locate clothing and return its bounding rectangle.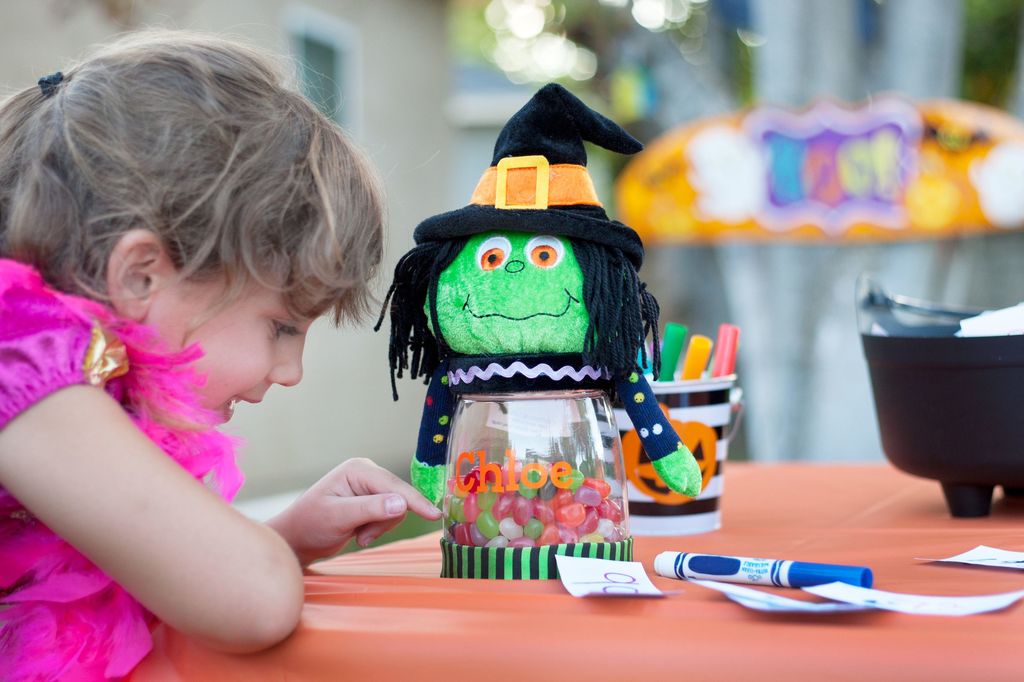
(left=0, top=252, right=250, bottom=678).
